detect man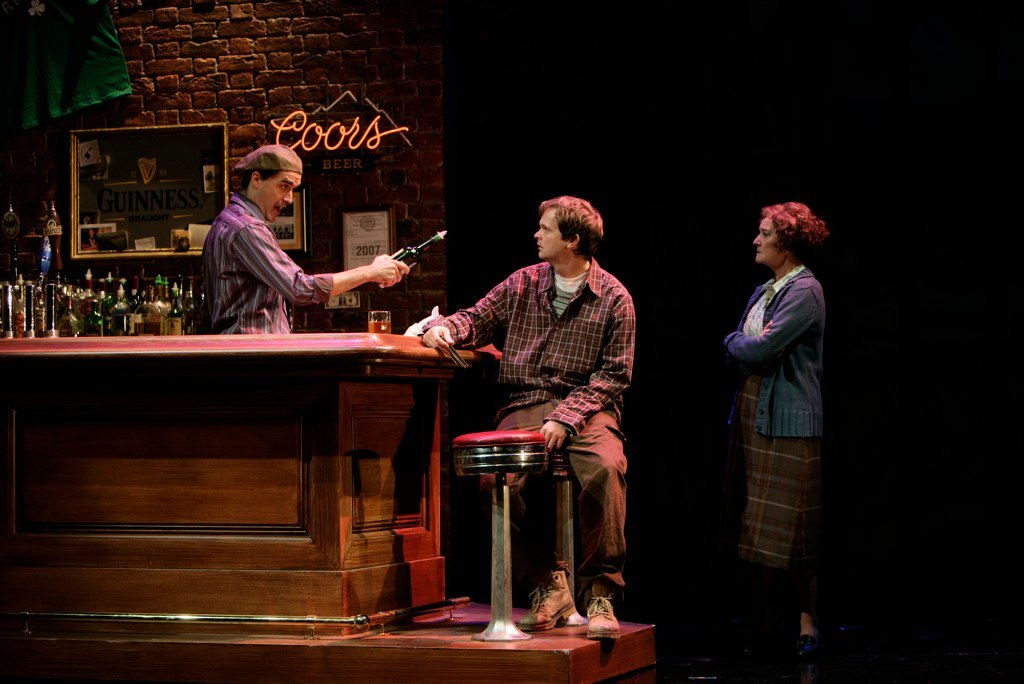
left=428, top=196, right=646, bottom=608
